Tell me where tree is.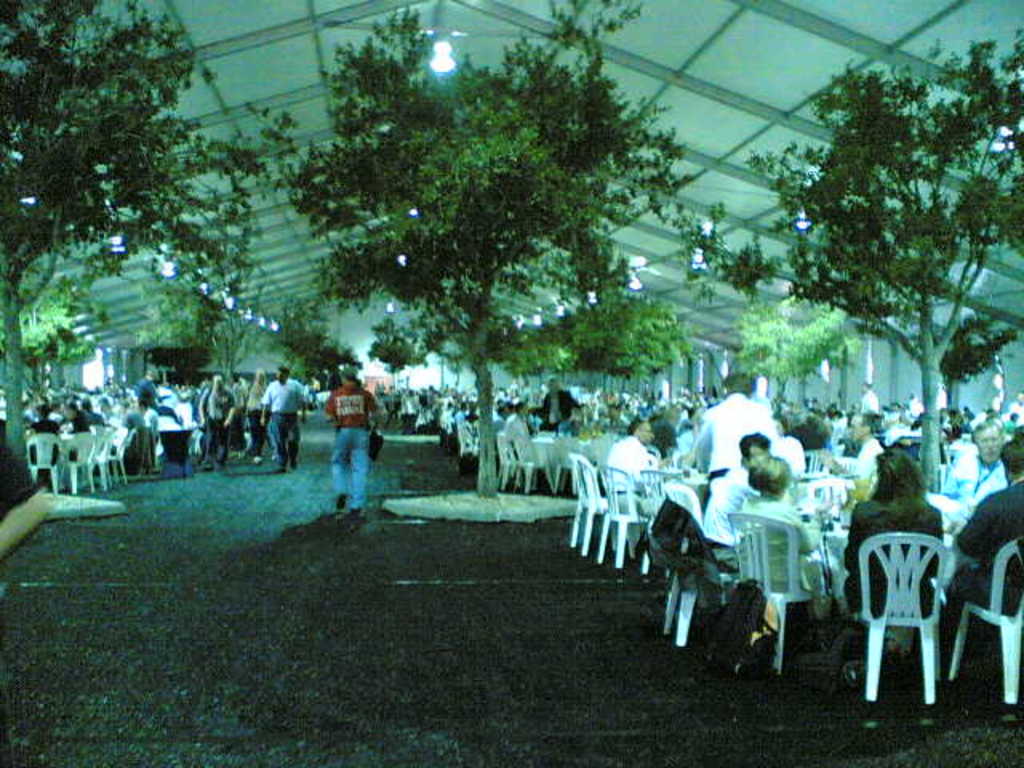
tree is at select_region(734, 294, 869, 410).
